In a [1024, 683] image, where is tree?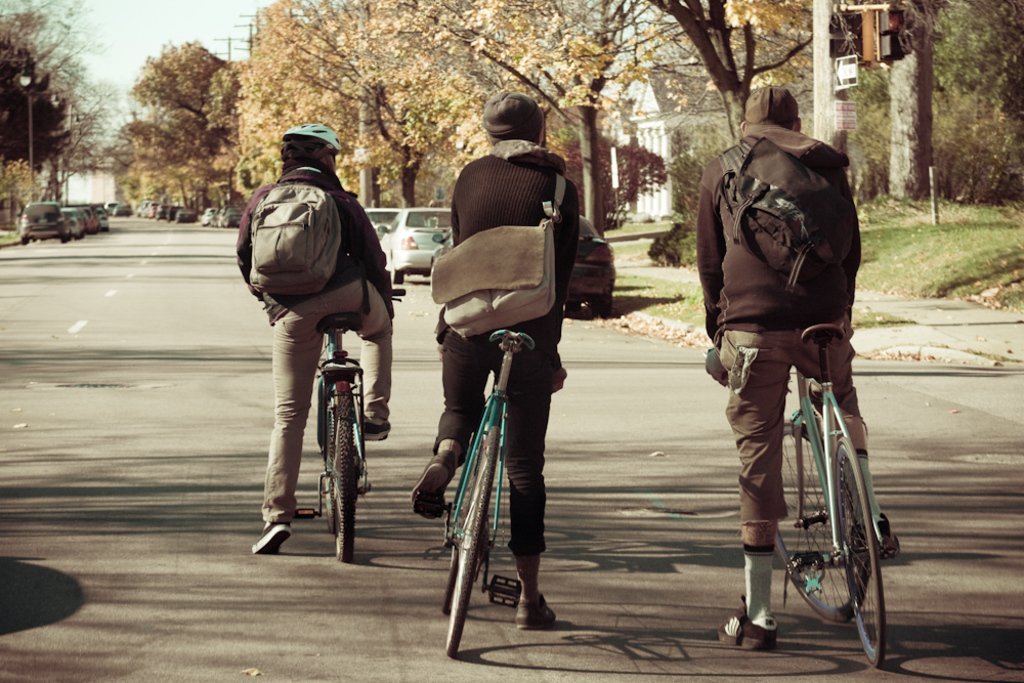
{"left": 0, "top": 153, "right": 51, "bottom": 218}.
